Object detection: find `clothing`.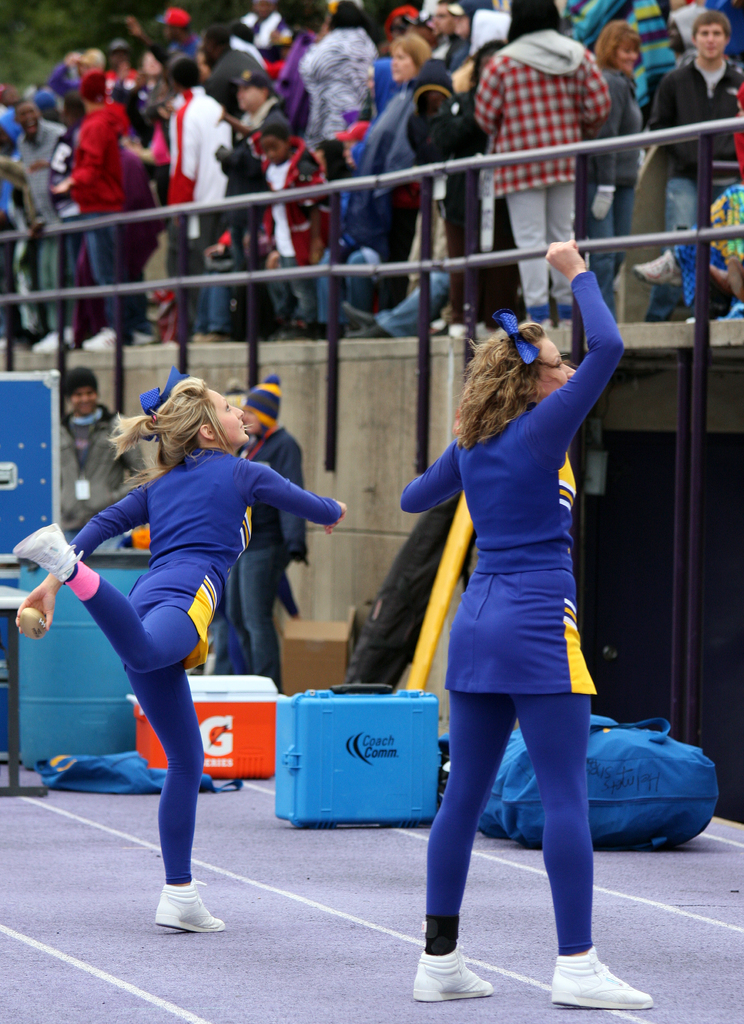
bbox=[232, 151, 262, 330].
